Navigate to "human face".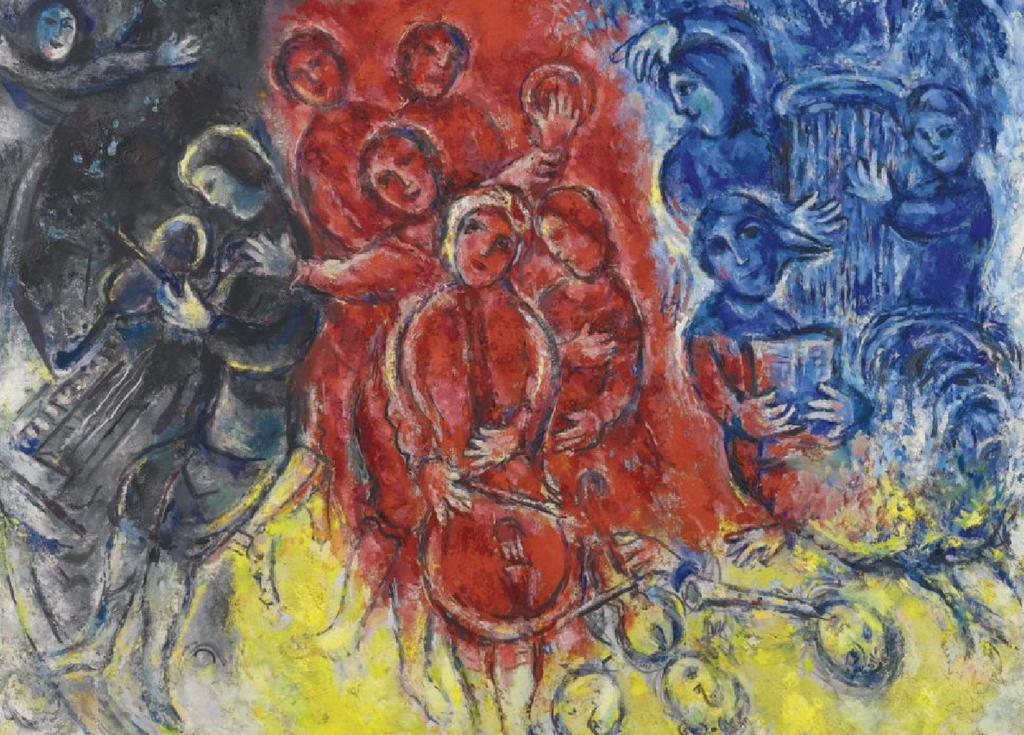
Navigation target: BBox(702, 208, 776, 298).
